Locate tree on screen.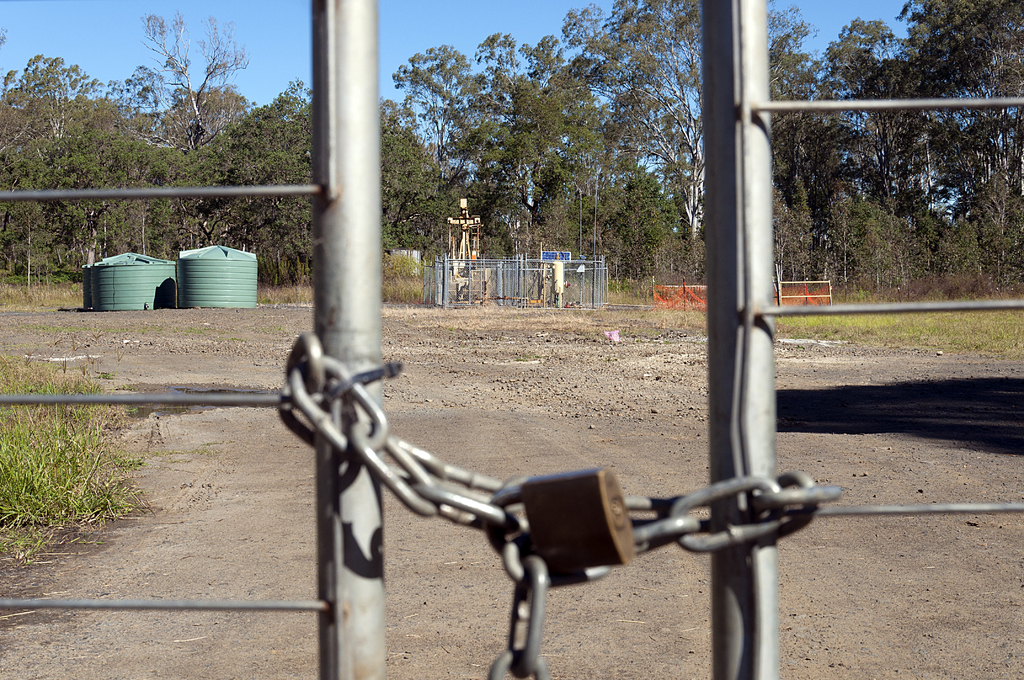
On screen at box=[117, 127, 248, 271].
